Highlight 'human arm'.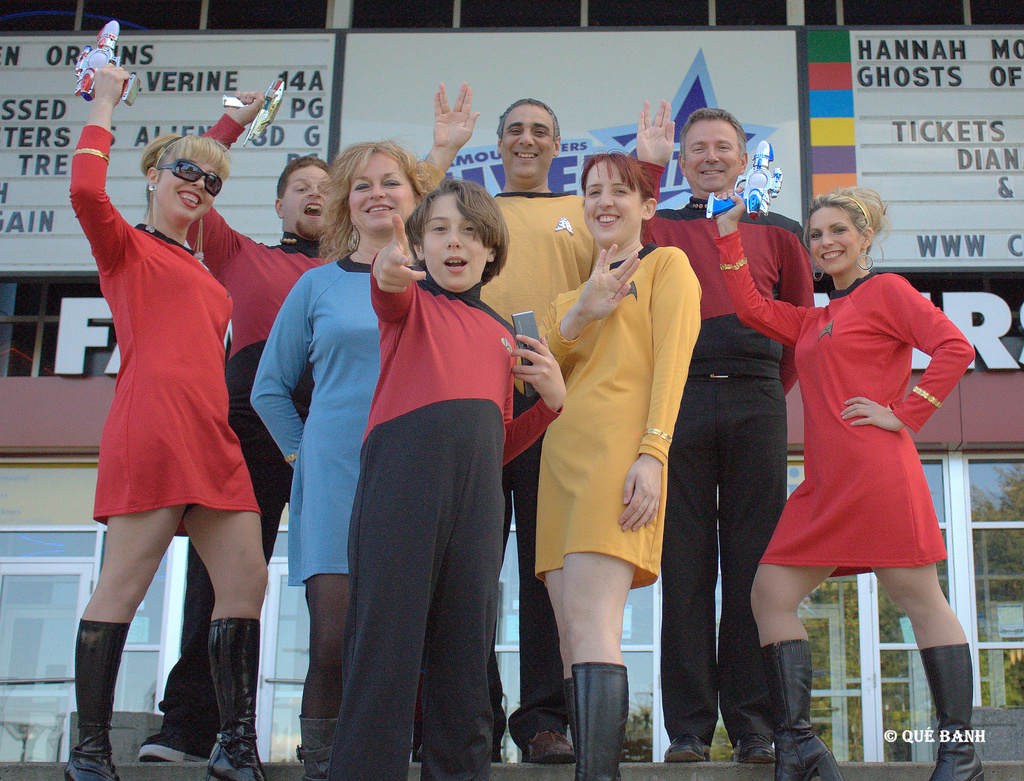
Highlighted region: bbox=(837, 274, 980, 440).
